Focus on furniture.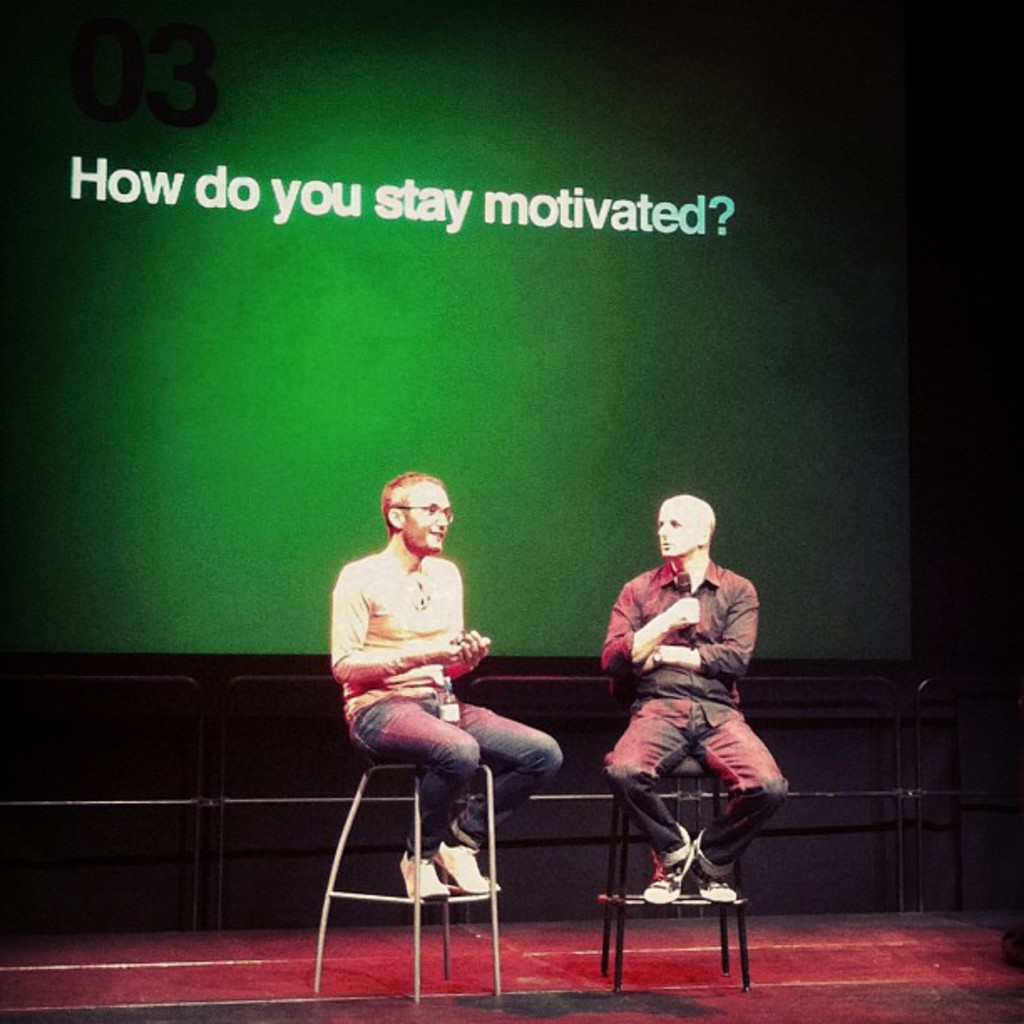
Focused at 910:679:1022:915.
